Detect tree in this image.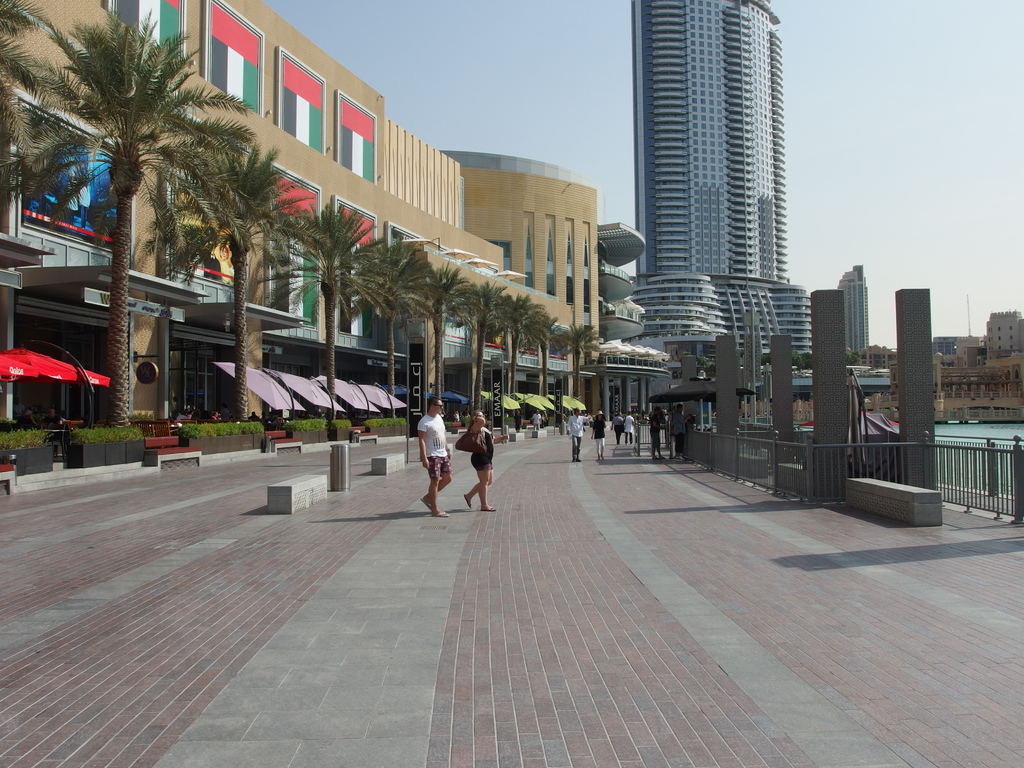
Detection: box(0, 0, 54, 170).
